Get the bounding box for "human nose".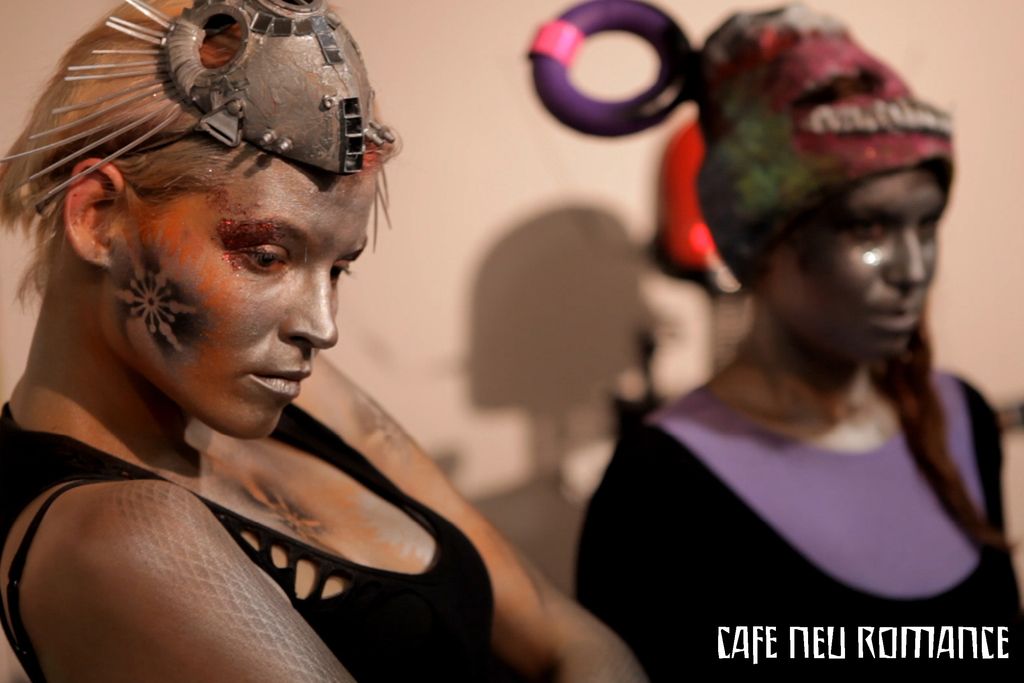
[left=280, top=264, right=340, bottom=350].
